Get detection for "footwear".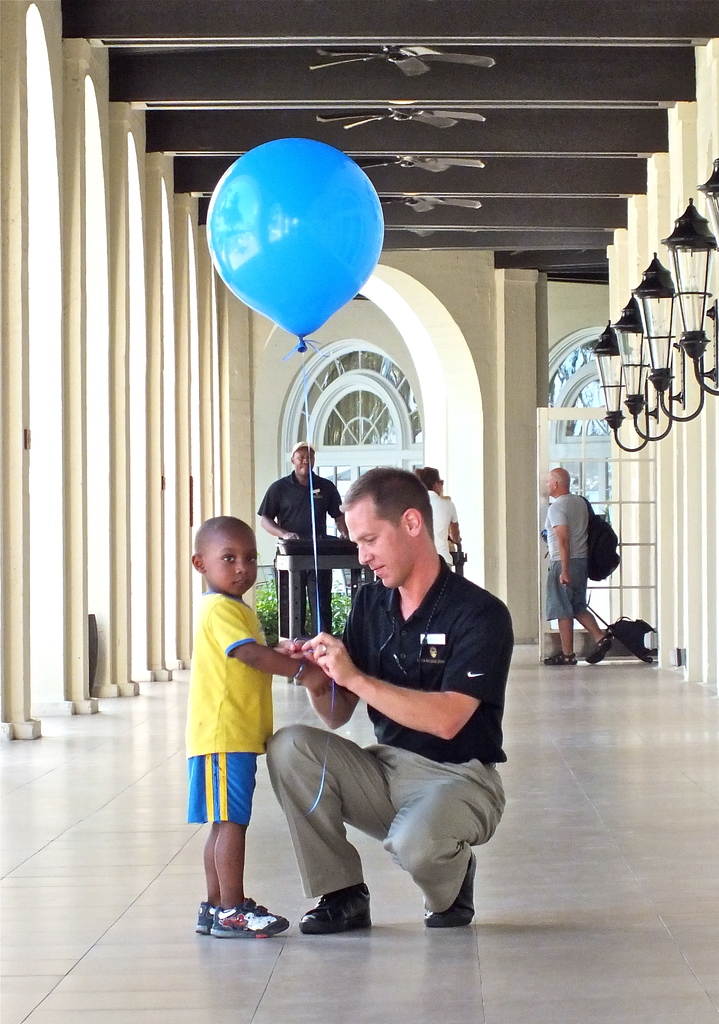
Detection: 419:847:480:929.
